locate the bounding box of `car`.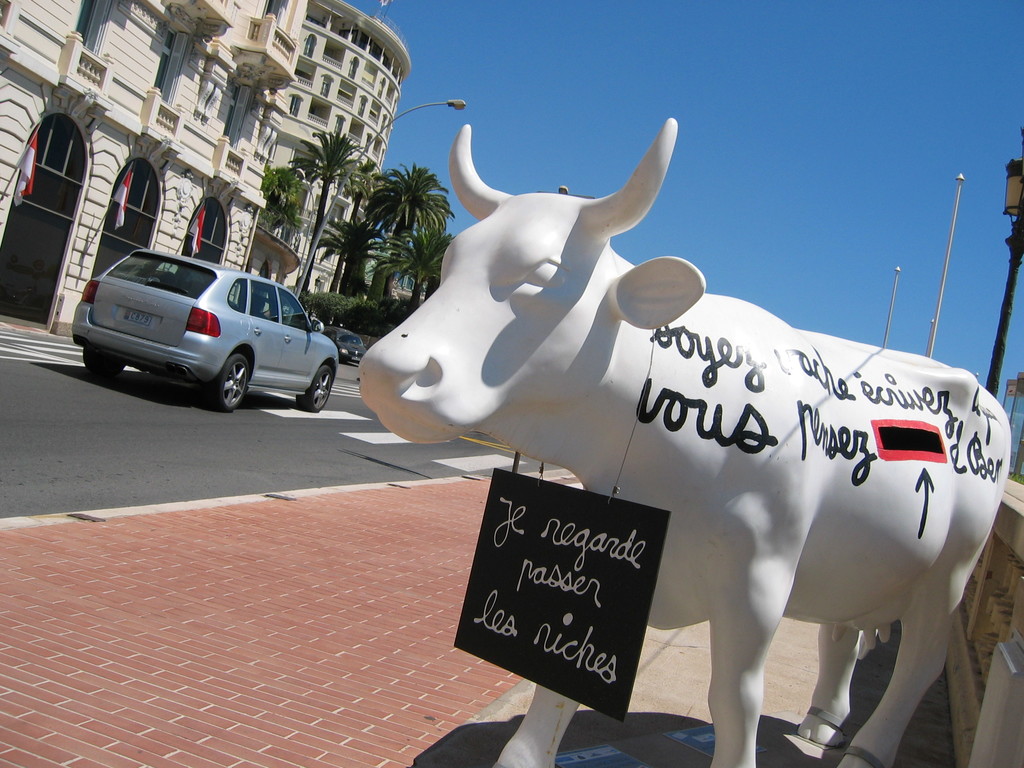
Bounding box: bbox=(68, 241, 351, 408).
